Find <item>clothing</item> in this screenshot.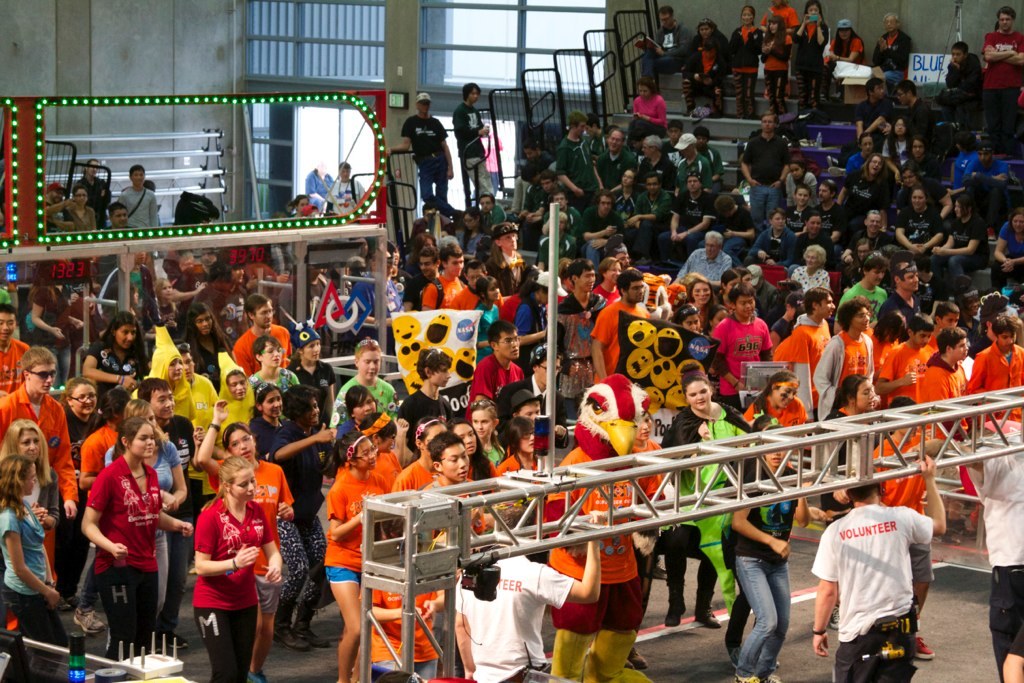
The bounding box for <item>clothing</item> is x1=674 y1=246 x2=737 y2=284.
